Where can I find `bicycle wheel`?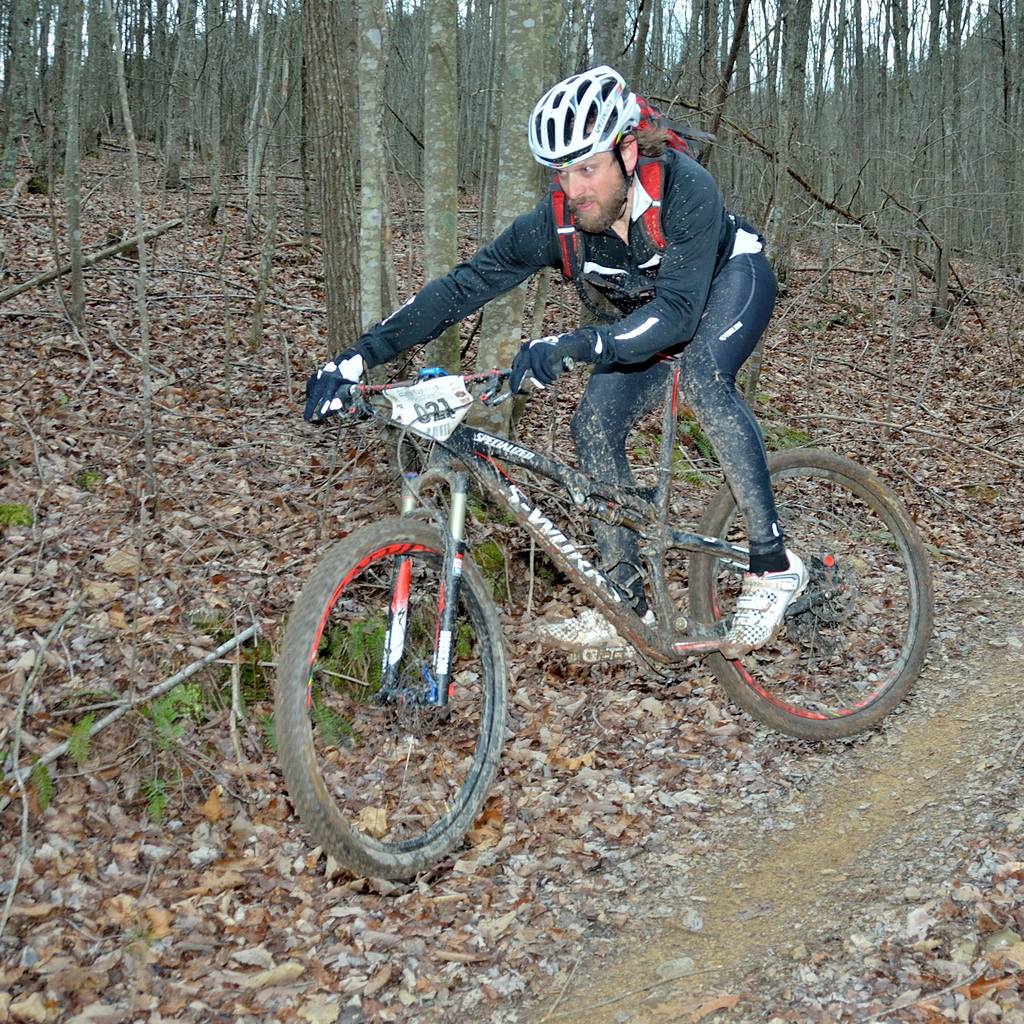
You can find it at 687,447,932,745.
